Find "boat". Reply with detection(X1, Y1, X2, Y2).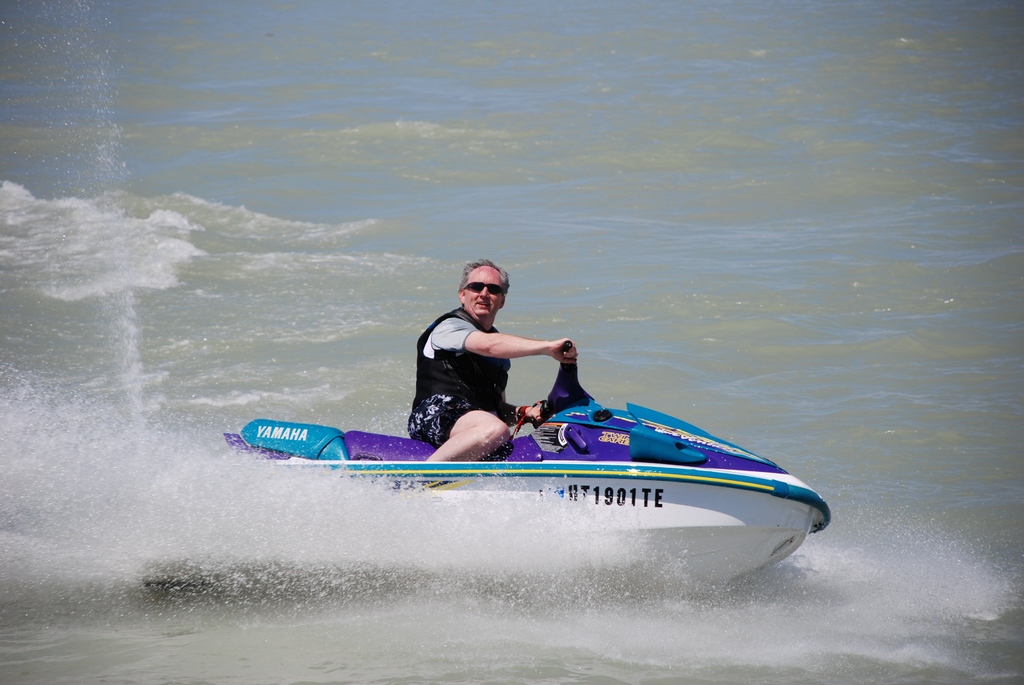
detection(220, 335, 838, 597).
